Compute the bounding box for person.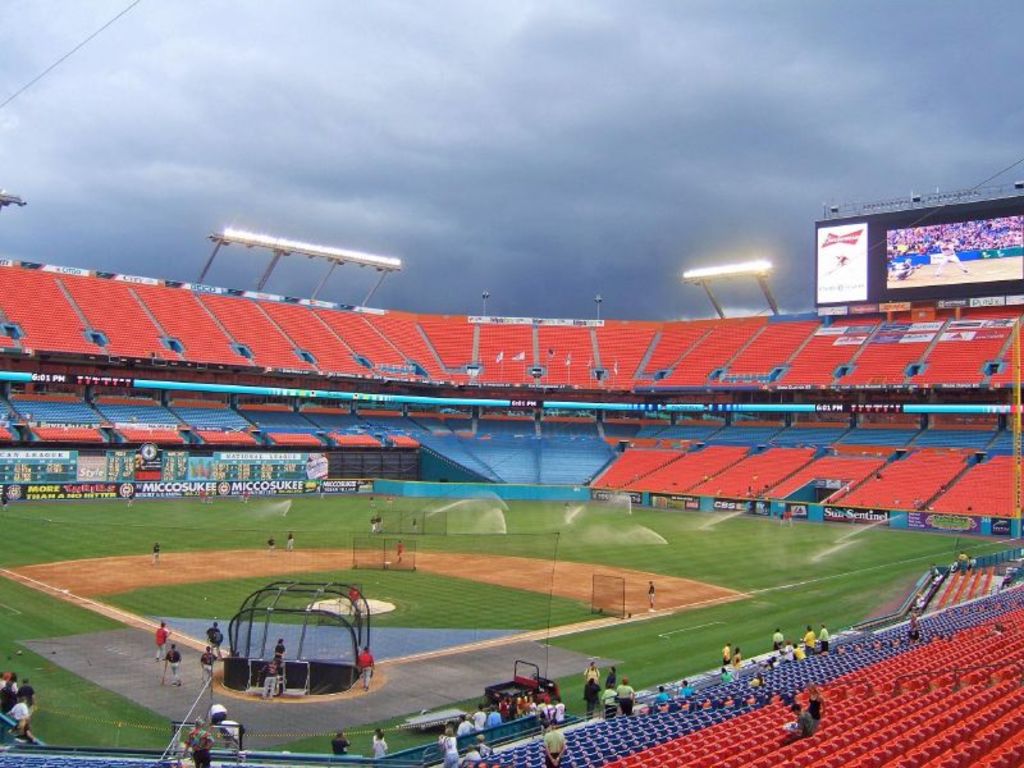
pyautogui.locateOnScreen(443, 736, 460, 767).
